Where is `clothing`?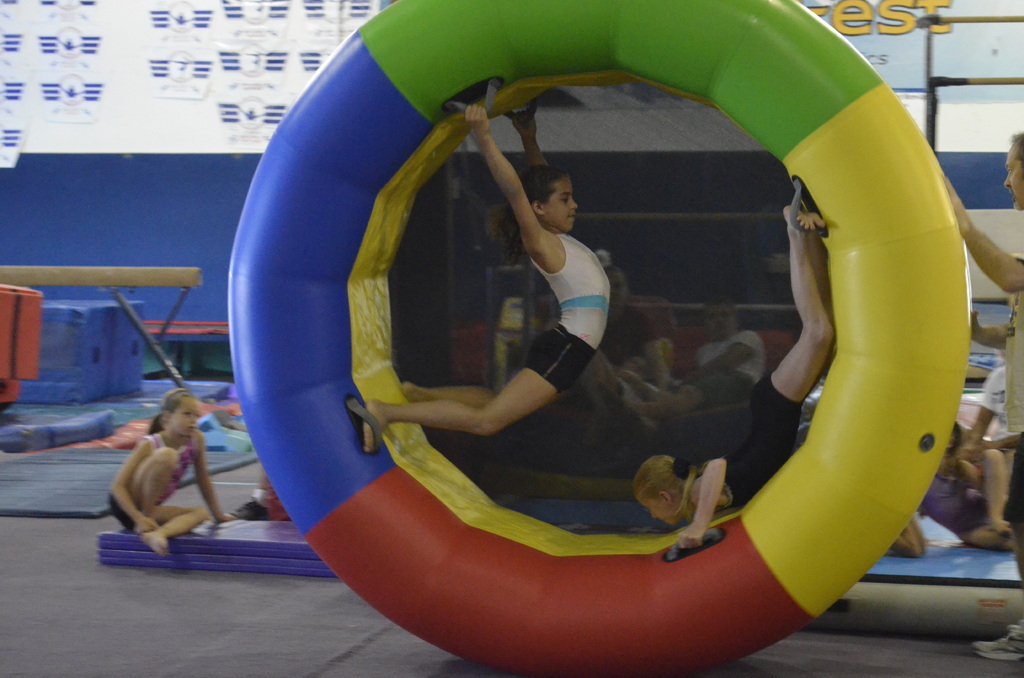
(left=524, top=236, right=614, bottom=399).
